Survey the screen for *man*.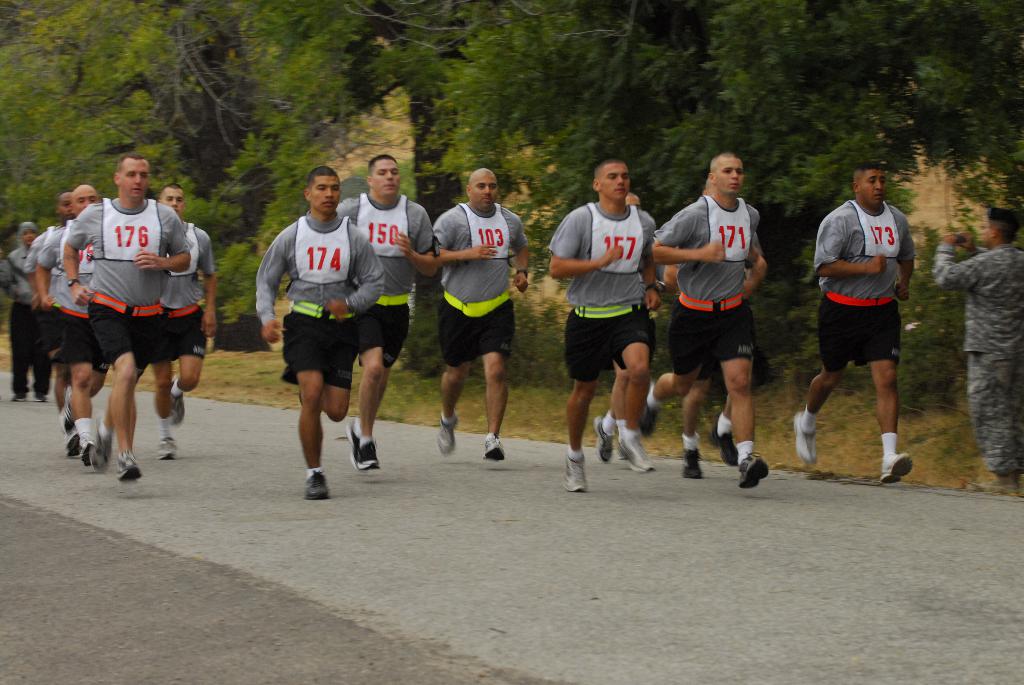
Survey found: [left=791, top=164, right=918, bottom=484].
